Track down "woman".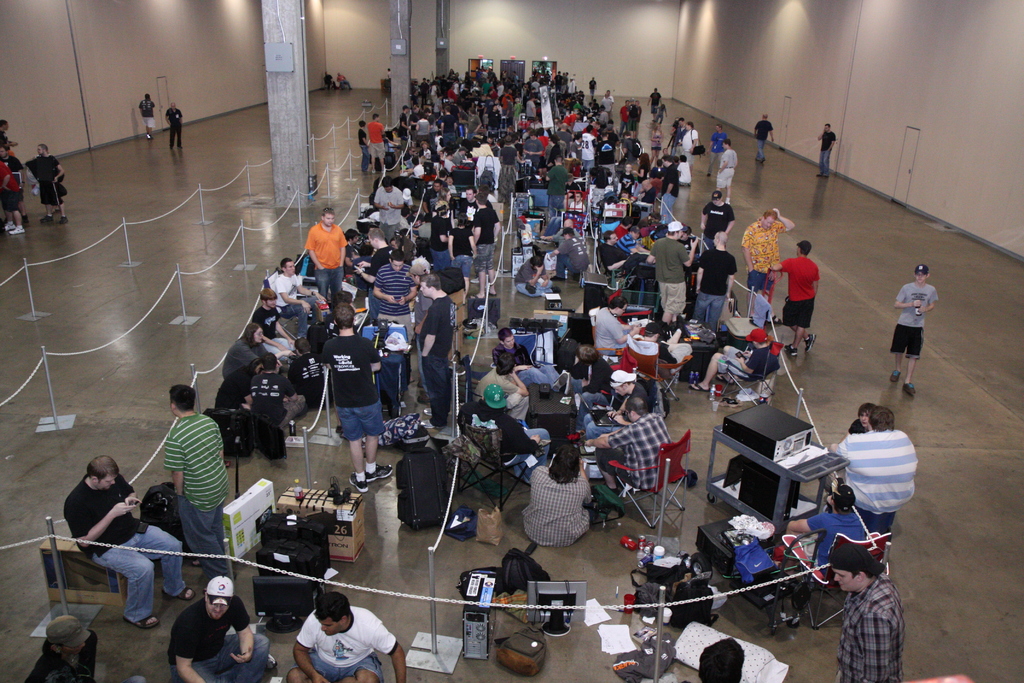
Tracked to [649,123,662,163].
